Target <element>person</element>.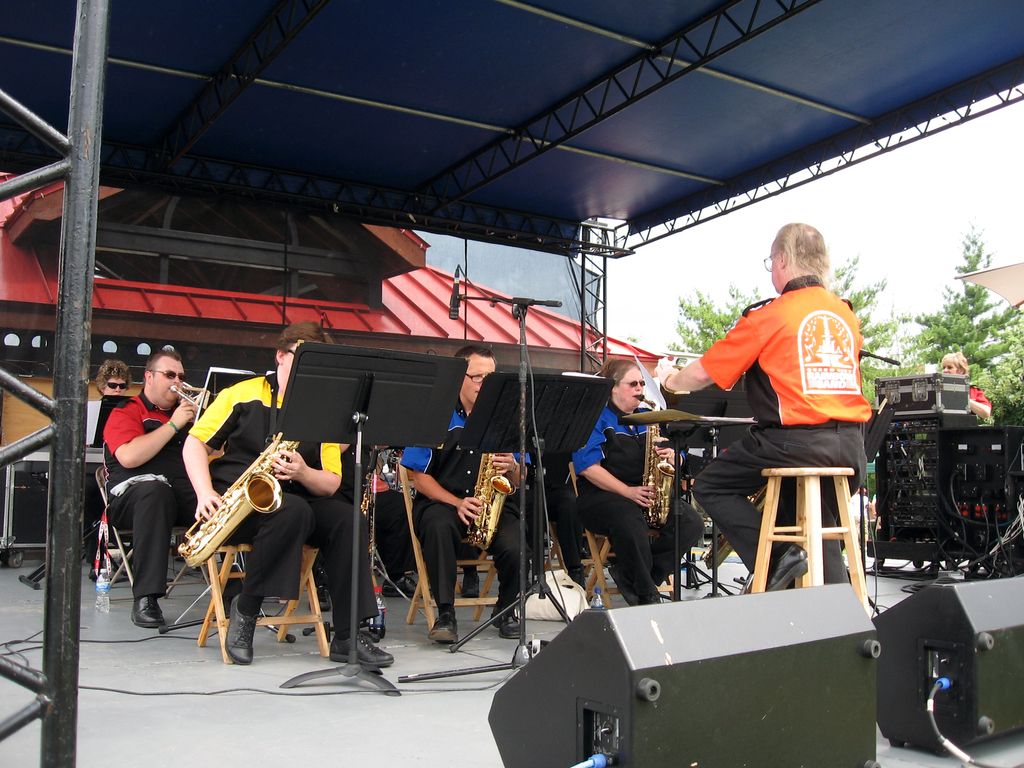
Target region: 945, 349, 991, 417.
